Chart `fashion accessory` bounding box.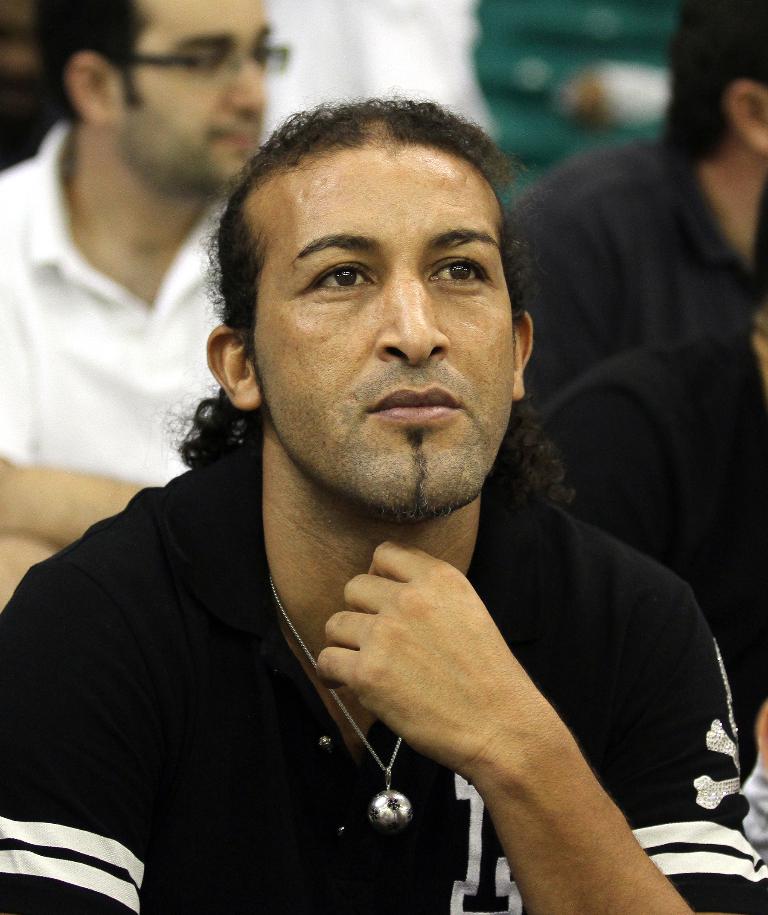
Charted: region(267, 572, 417, 836).
